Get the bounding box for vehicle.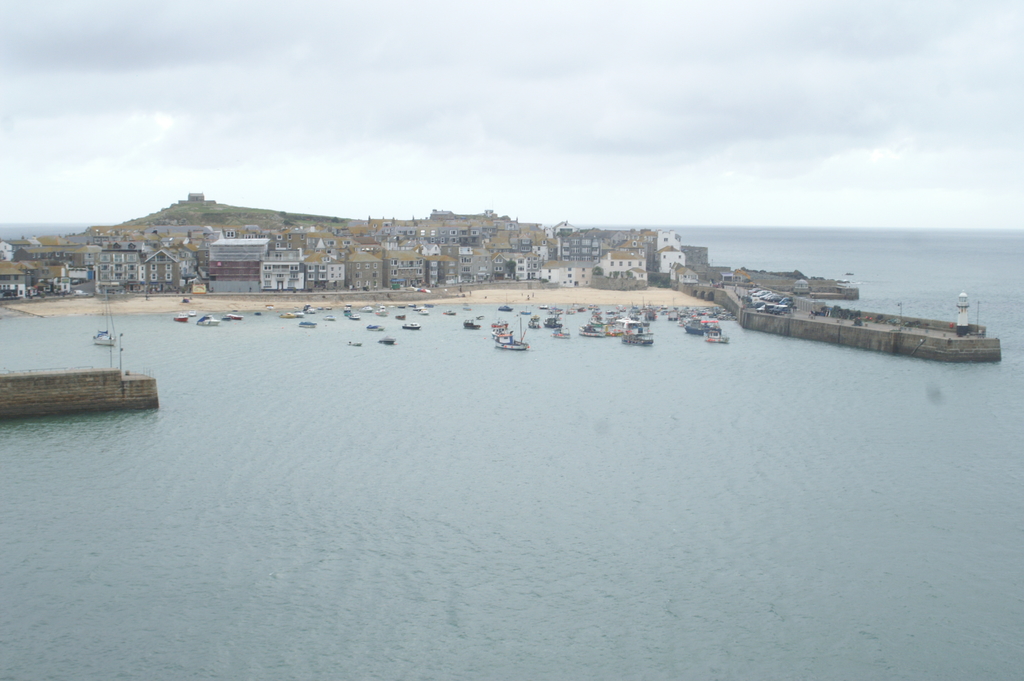
bbox=[461, 318, 477, 330].
